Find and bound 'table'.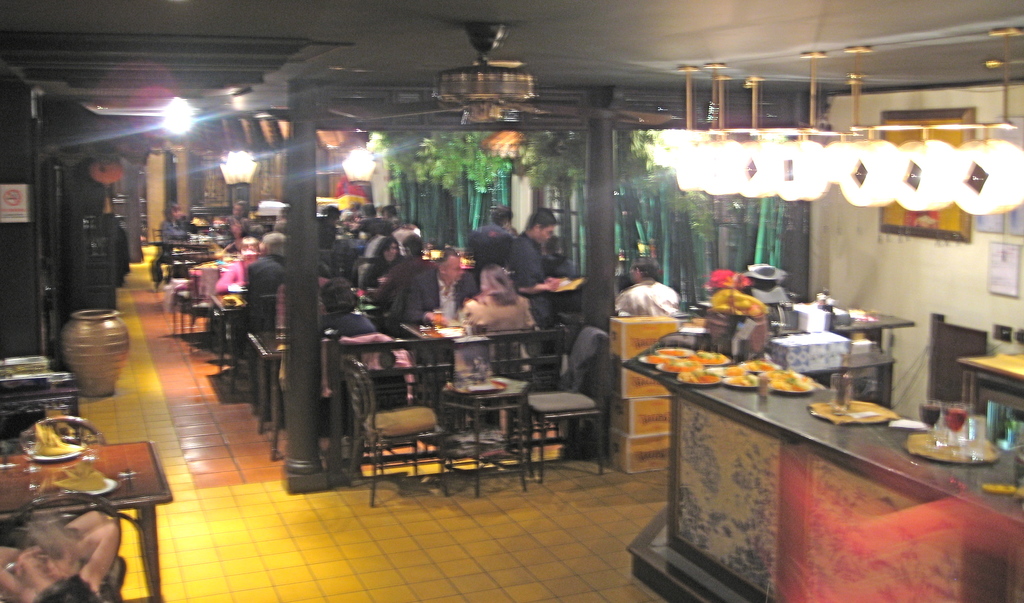
Bound: (x1=0, y1=439, x2=174, y2=602).
